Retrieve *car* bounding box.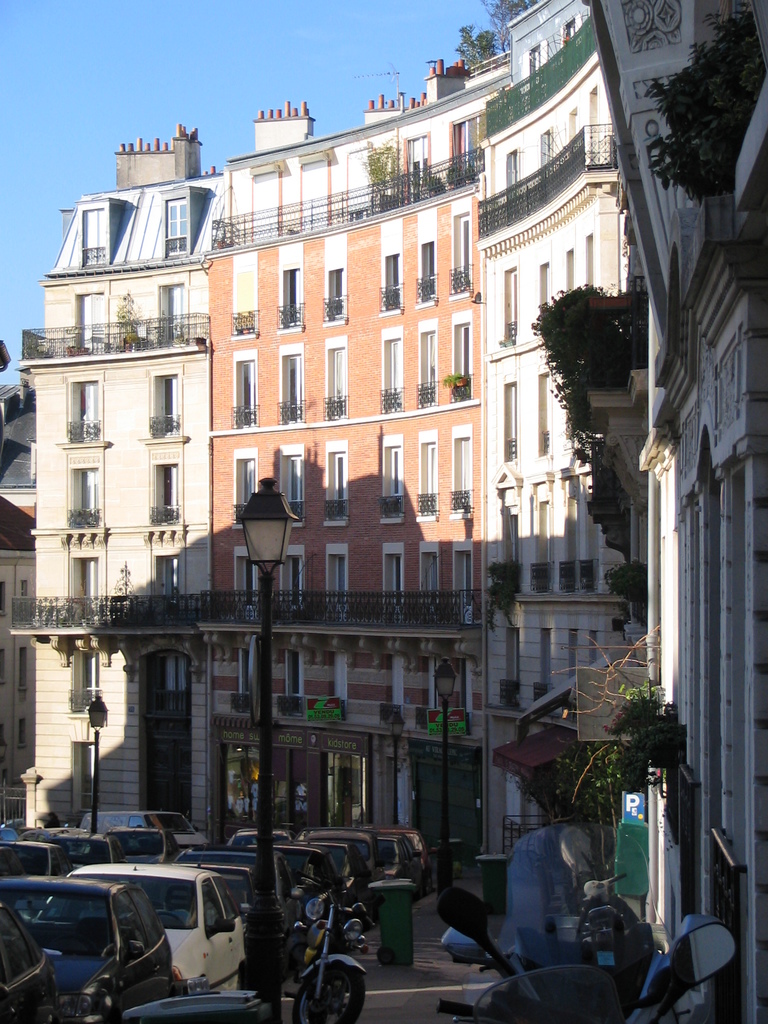
Bounding box: [x1=183, y1=853, x2=289, y2=956].
